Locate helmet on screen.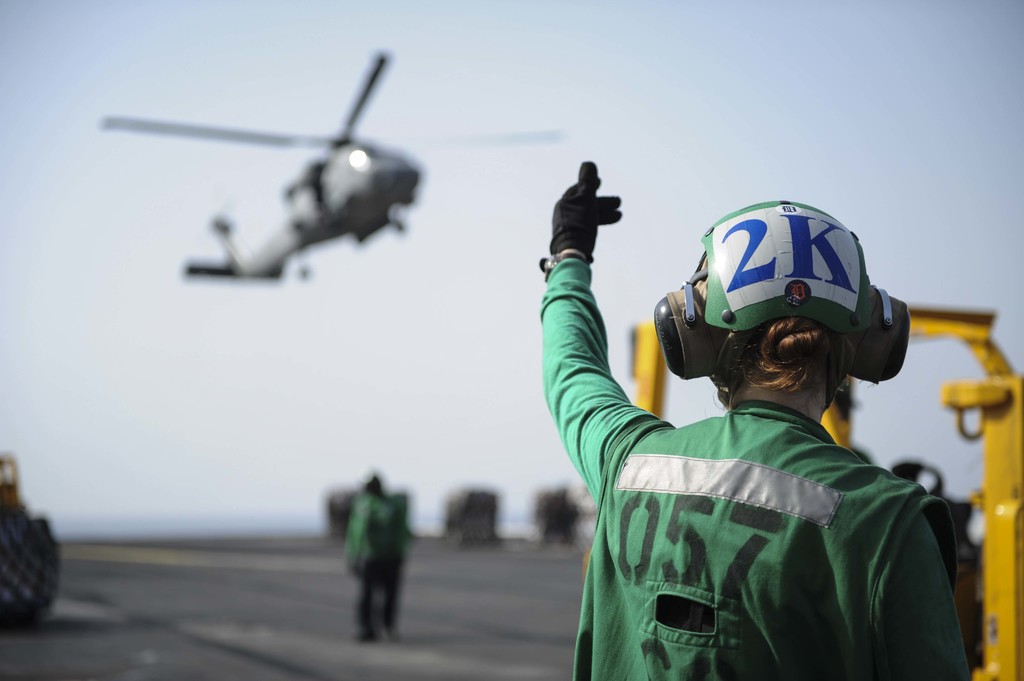
On screen at box(669, 213, 911, 429).
